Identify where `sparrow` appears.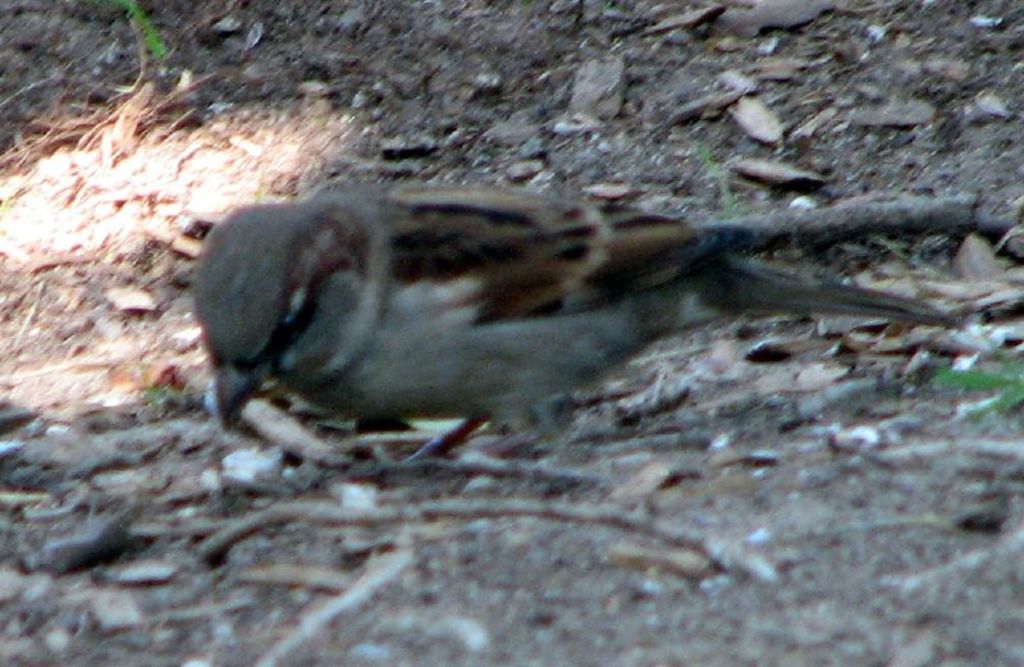
Appears at region(192, 179, 955, 457).
